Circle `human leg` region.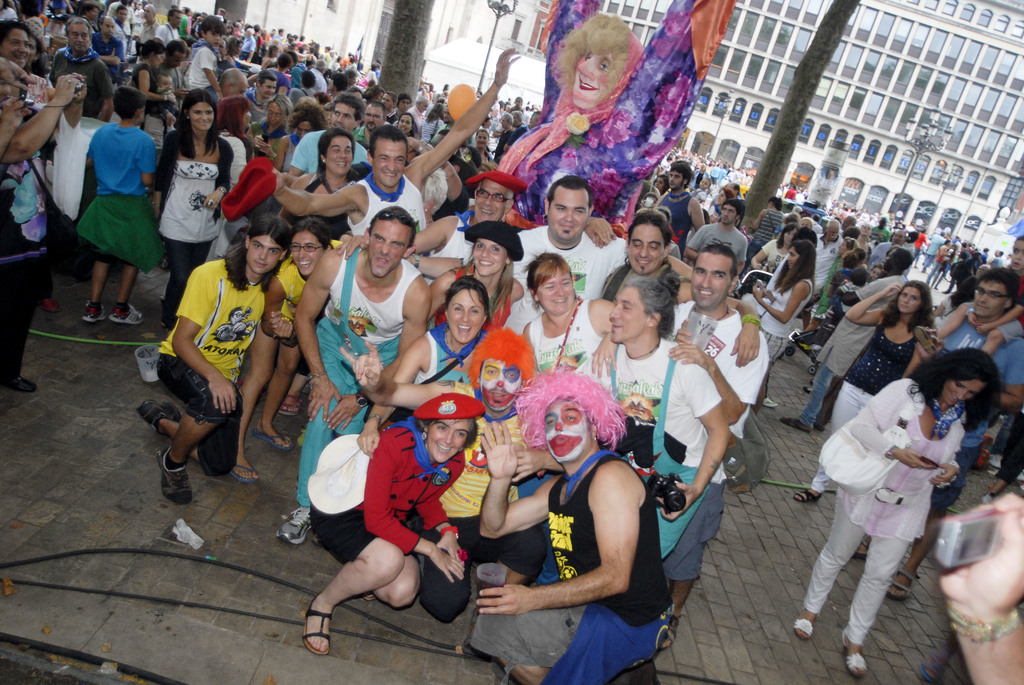
Region: locate(164, 243, 224, 315).
